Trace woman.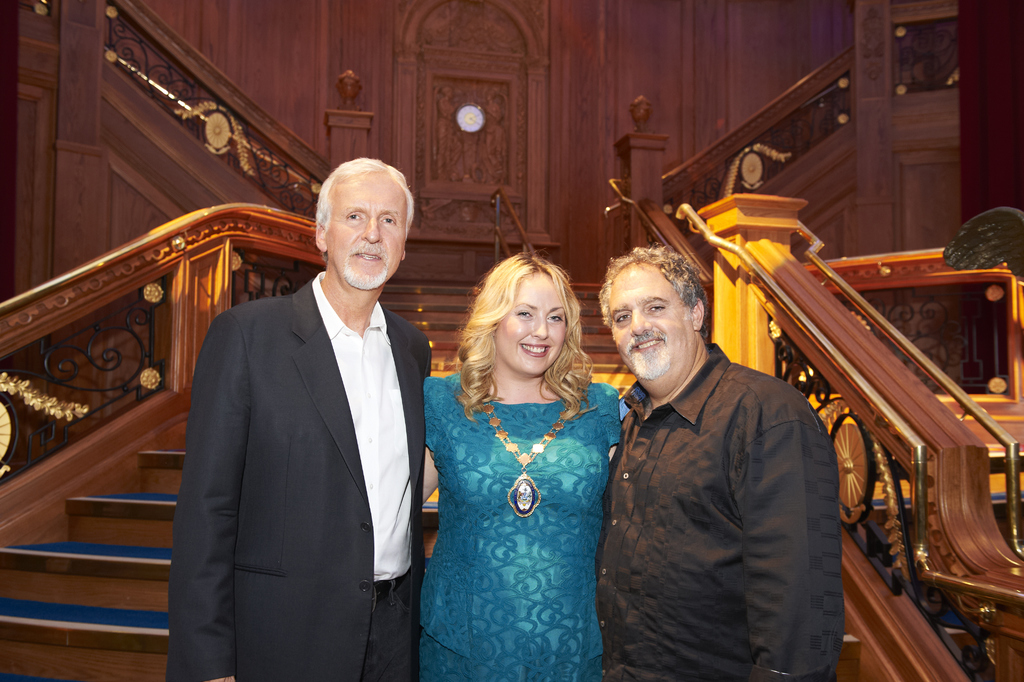
Traced to {"left": 404, "top": 240, "right": 635, "bottom": 681}.
